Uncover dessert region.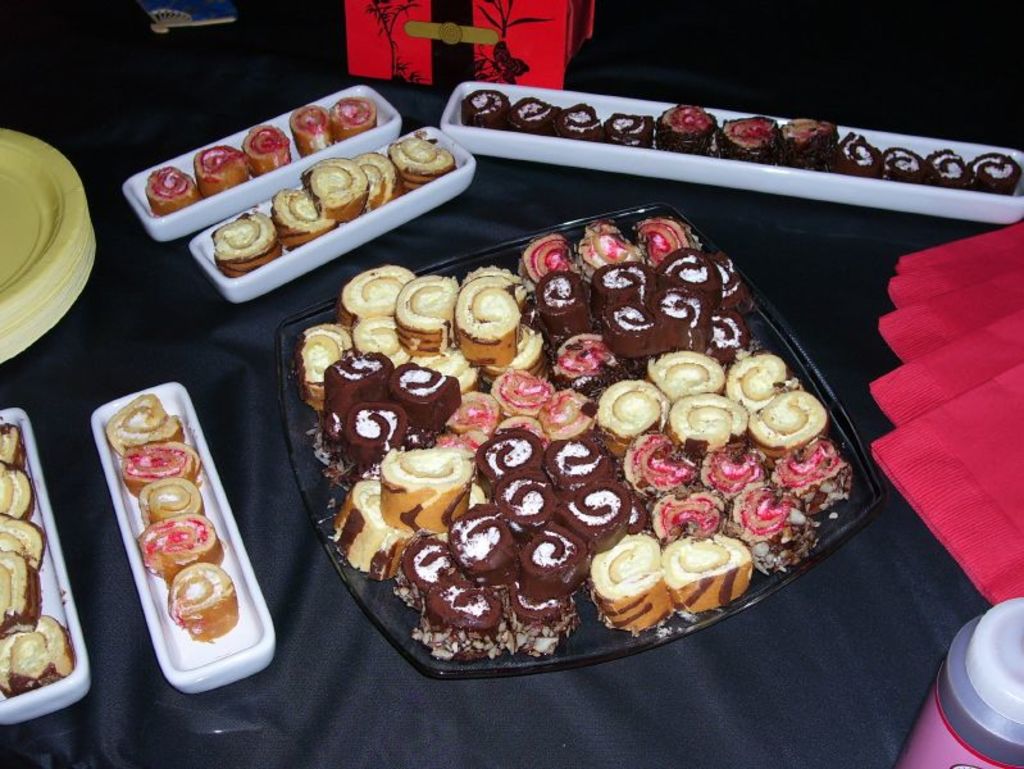
Uncovered: 328,96,376,135.
